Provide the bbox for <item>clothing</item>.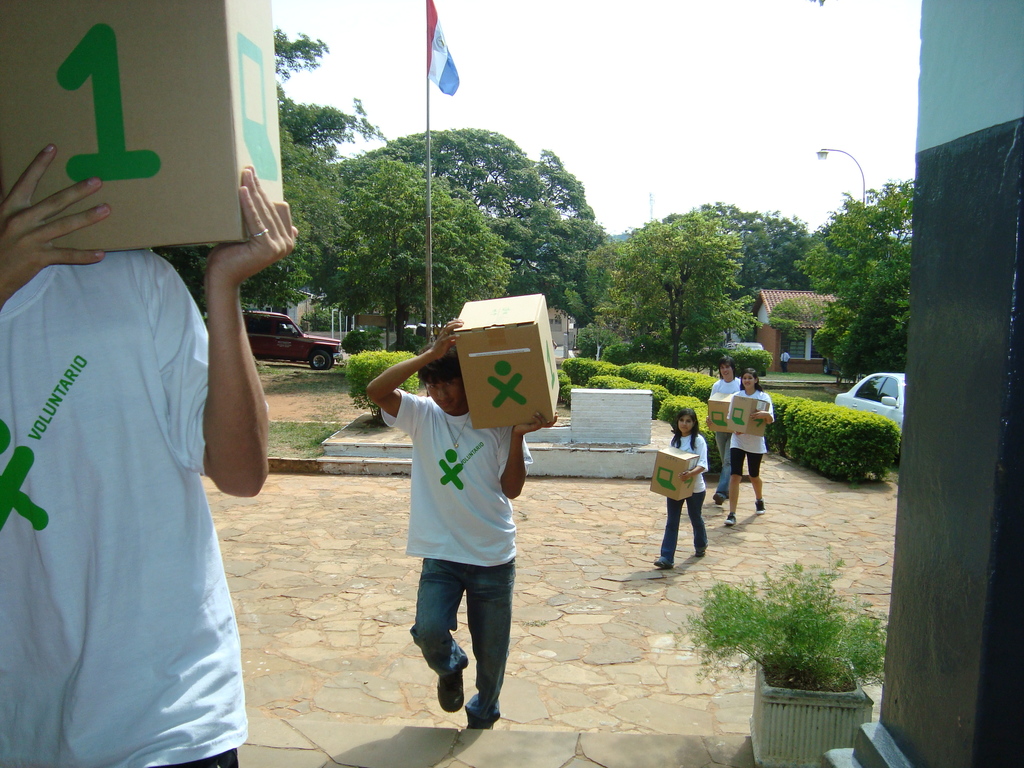
x1=712 y1=381 x2=739 y2=500.
